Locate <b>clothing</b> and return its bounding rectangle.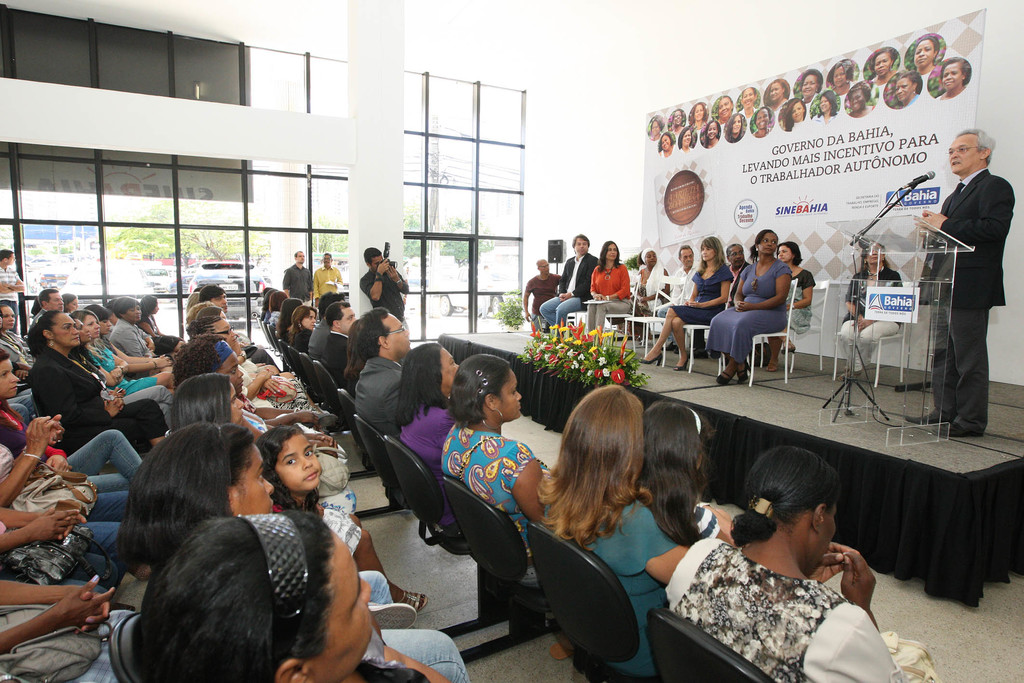
[781, 261, 814, 364].
